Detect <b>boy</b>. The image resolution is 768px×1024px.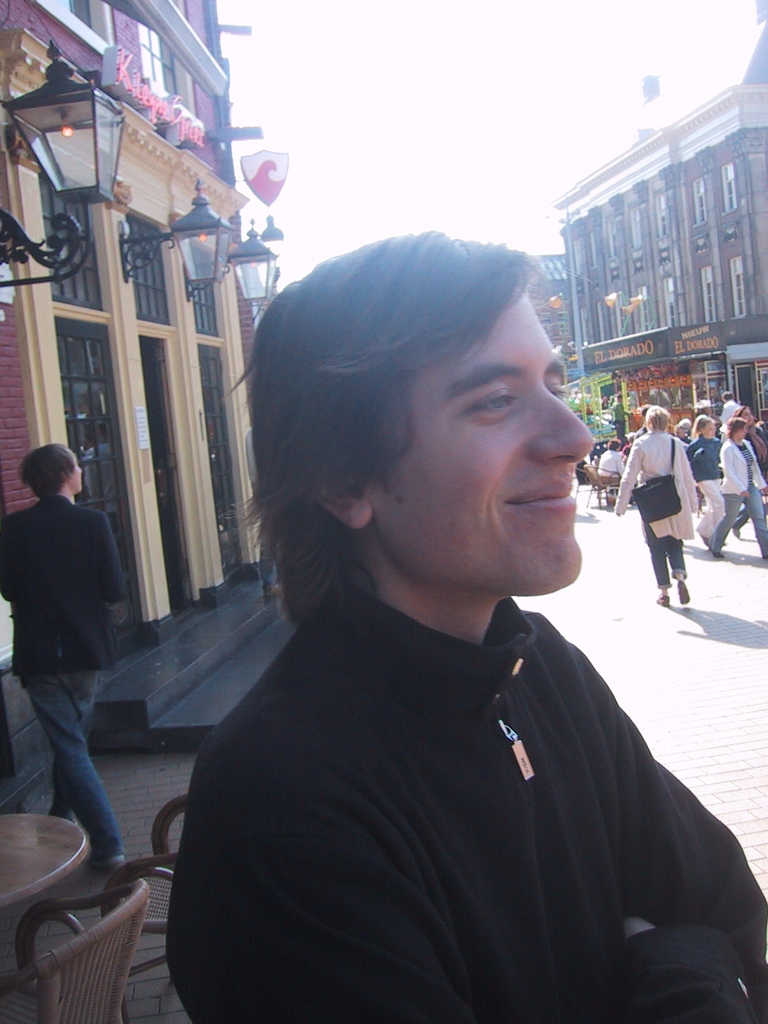
<bbox>159, 177, 708, 991</bbox>.
